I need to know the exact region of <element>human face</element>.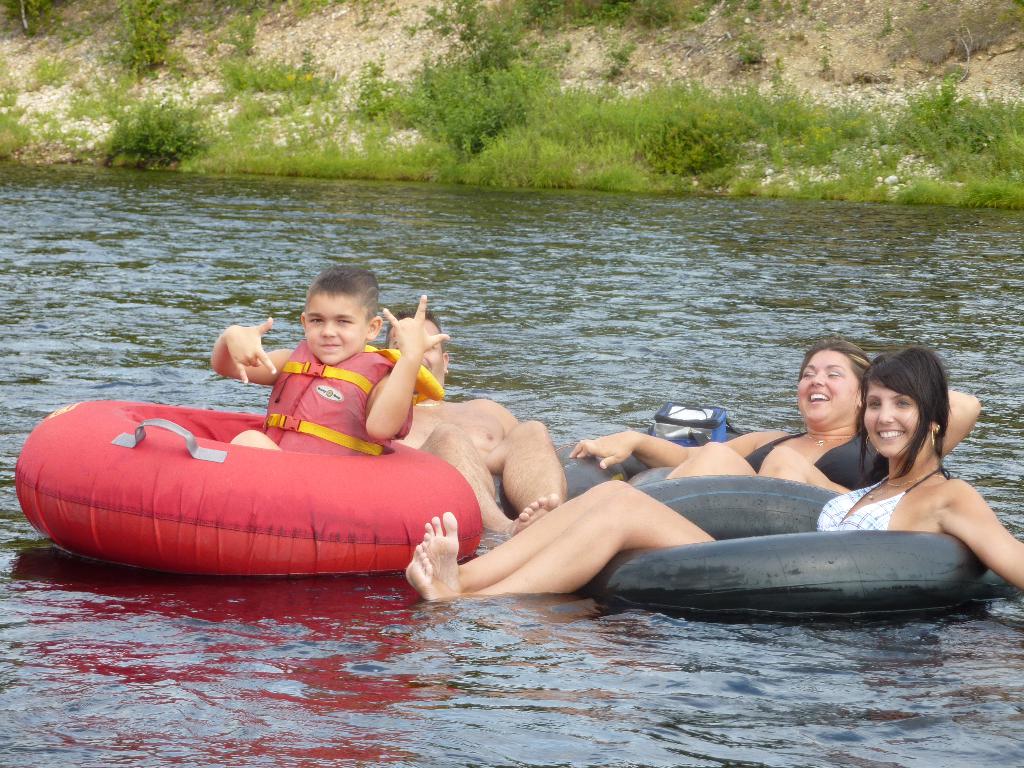
Region: x1=388, y1=321, x2=444, y2=387.
